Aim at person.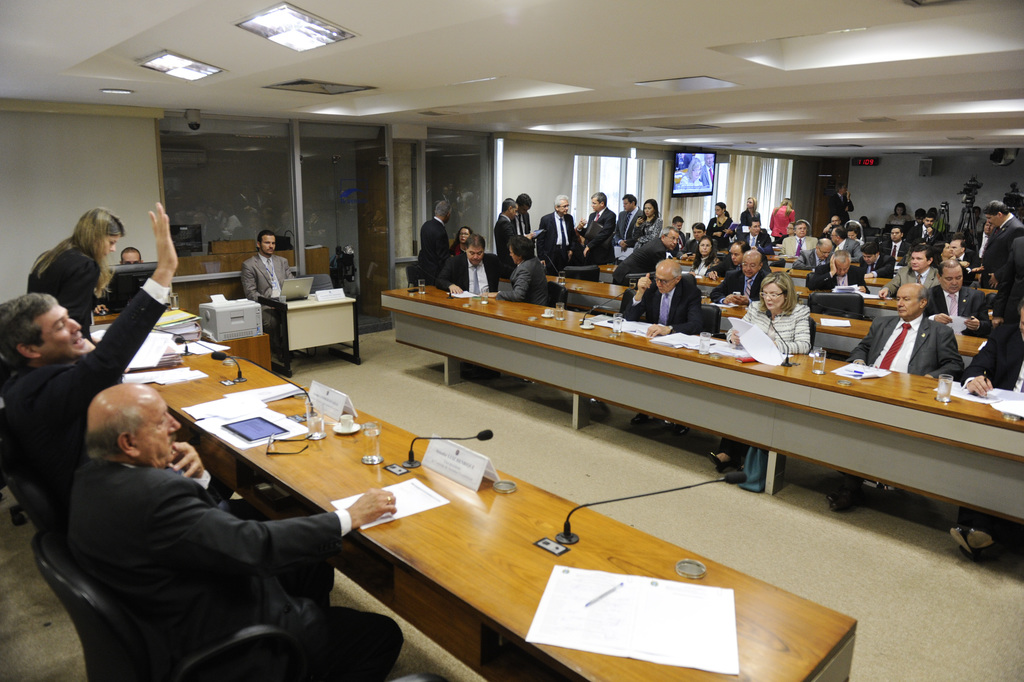
Aimed at <region>615, 259, 713, 345</region>.
